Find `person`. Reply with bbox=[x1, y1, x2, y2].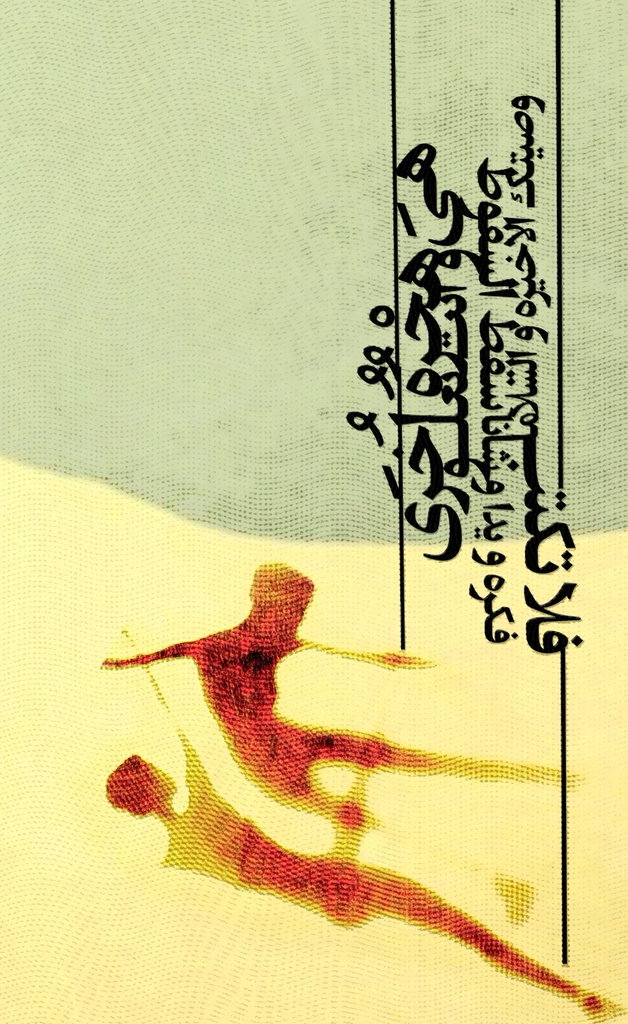
bbox=[97, 554, 580, 833].
